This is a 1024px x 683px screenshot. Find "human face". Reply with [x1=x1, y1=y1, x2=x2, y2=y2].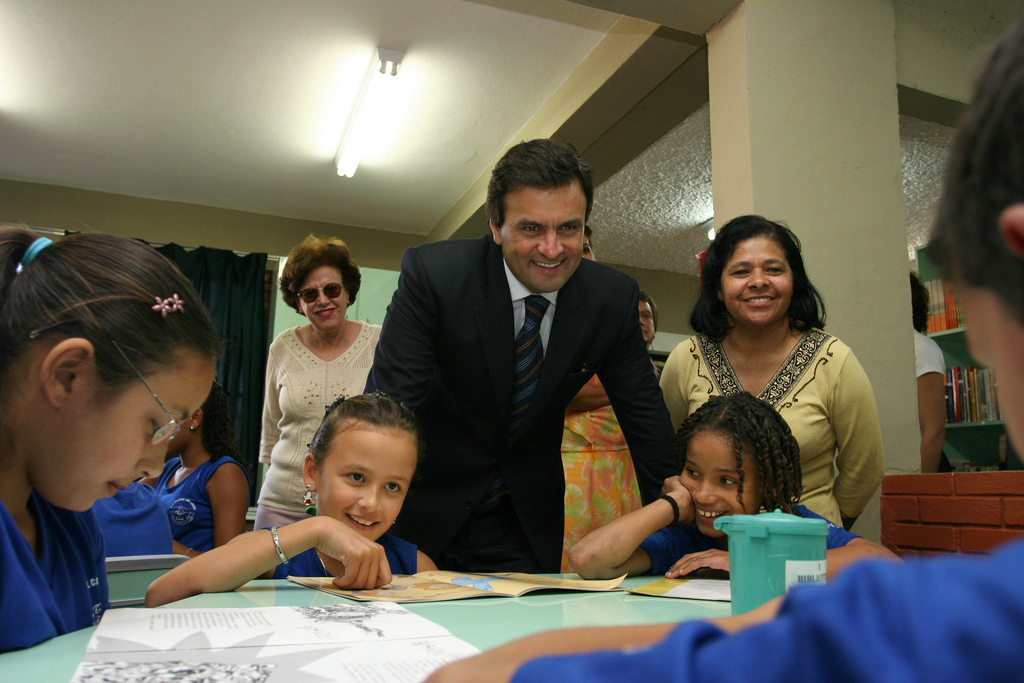
[x1=722, y1=243, x2=794, y2=326].
